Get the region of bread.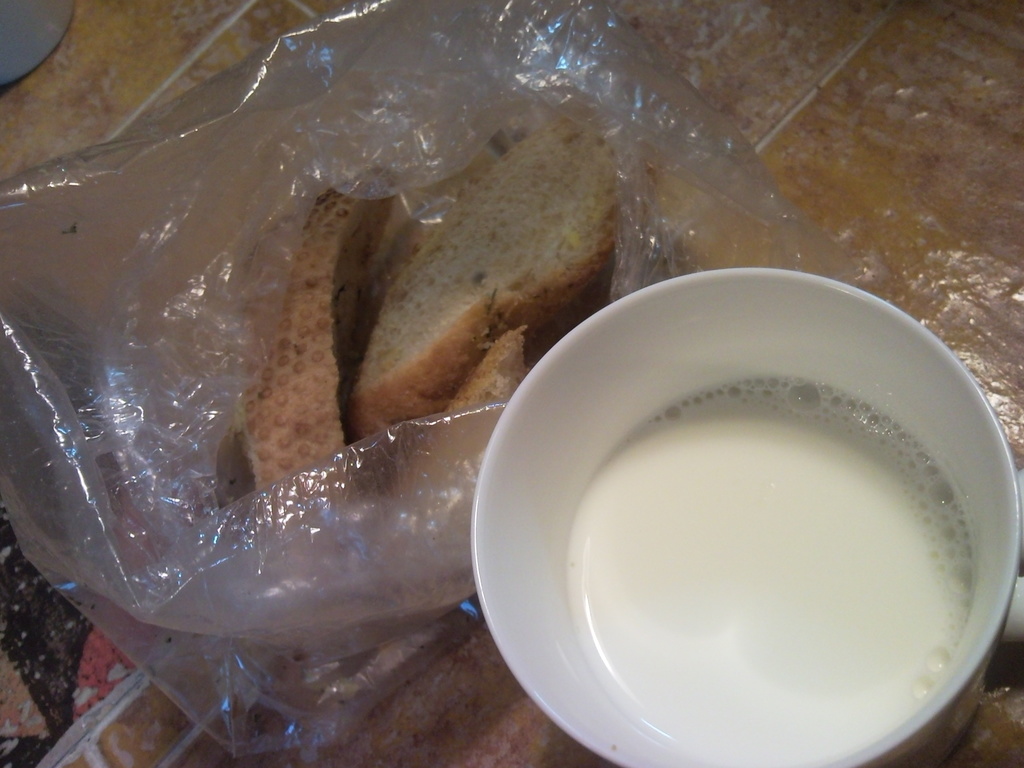
314/118/623/410.
